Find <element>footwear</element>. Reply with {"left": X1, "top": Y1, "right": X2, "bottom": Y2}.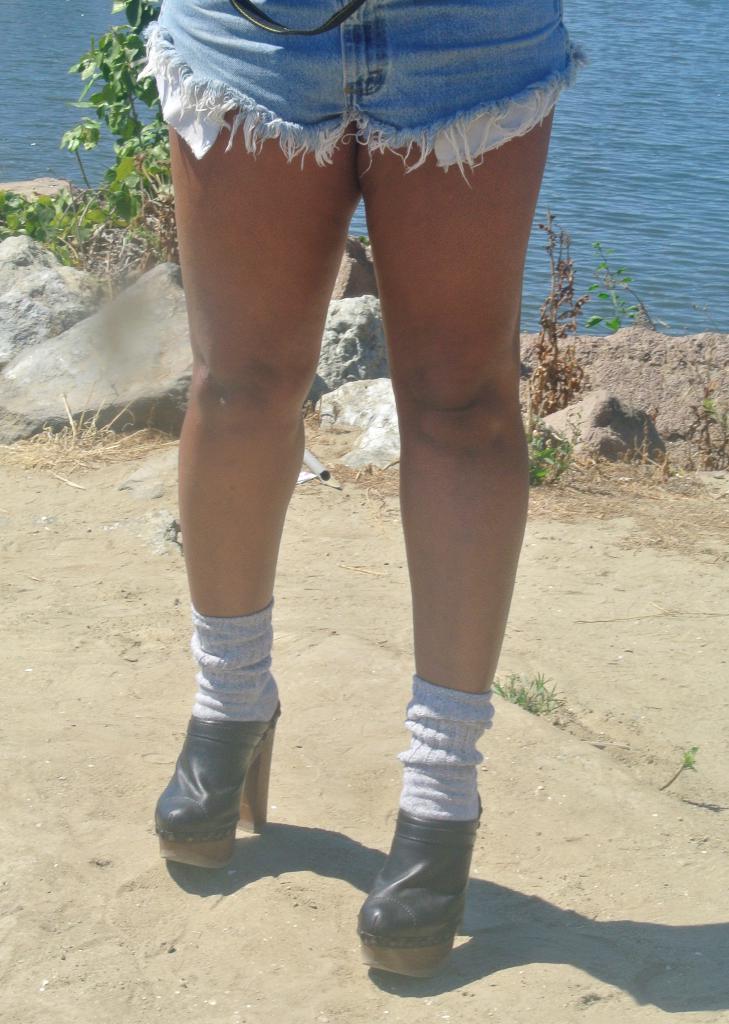
{"left": 356, "top": 698, "right": 488, "bottom": 1007}.
